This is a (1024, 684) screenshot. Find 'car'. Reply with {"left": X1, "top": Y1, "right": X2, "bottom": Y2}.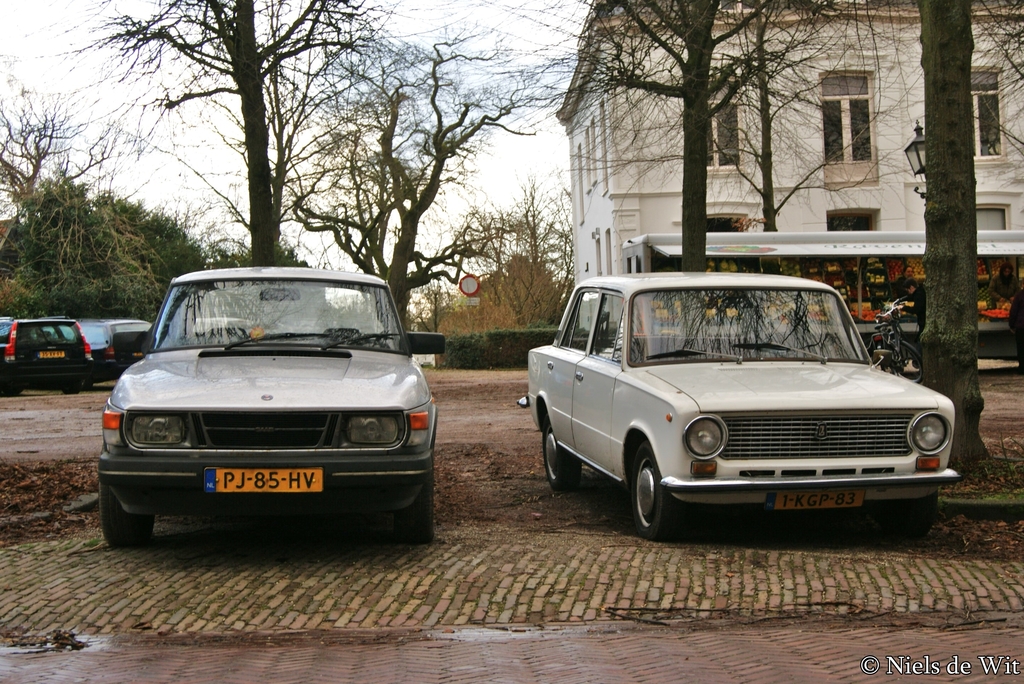
{"left": 0, "top": 316, "right": 95, "bottom": 396}.
